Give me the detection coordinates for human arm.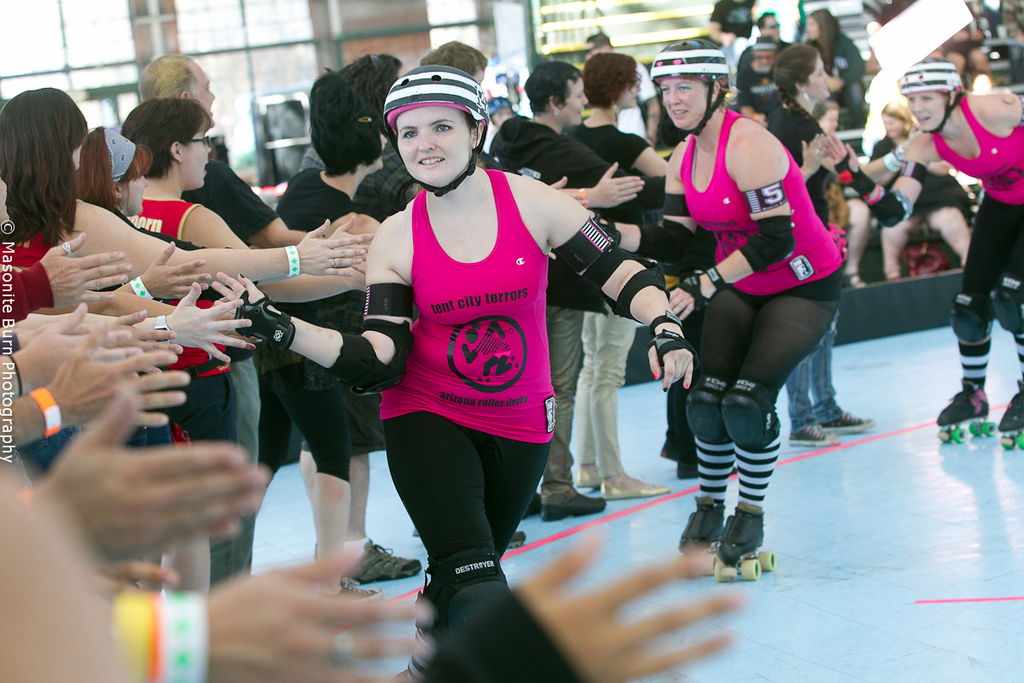
428, 524, 741, 681.
